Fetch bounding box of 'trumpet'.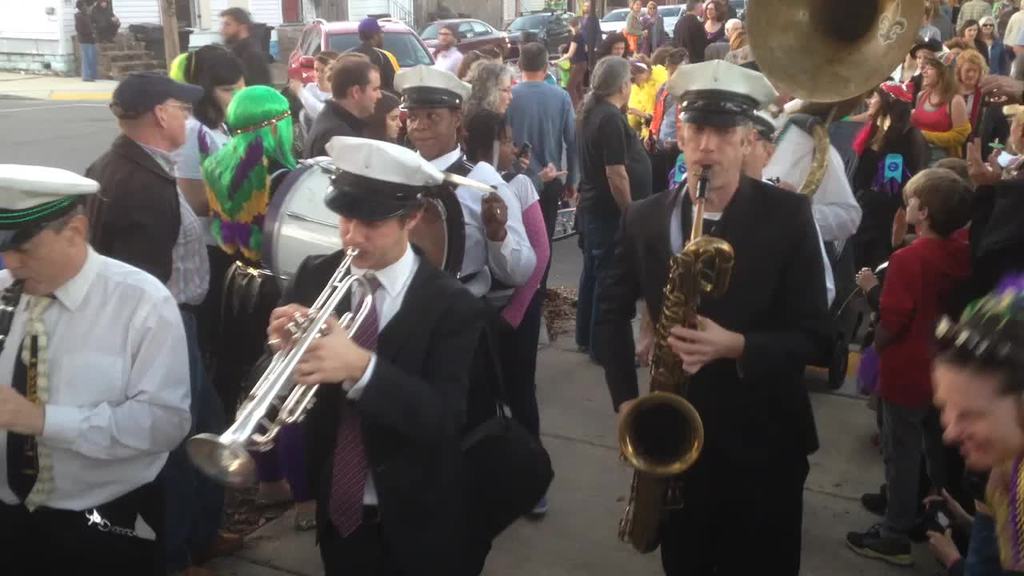
Bbox: left=194, top=217, right=387, bottom=480.
